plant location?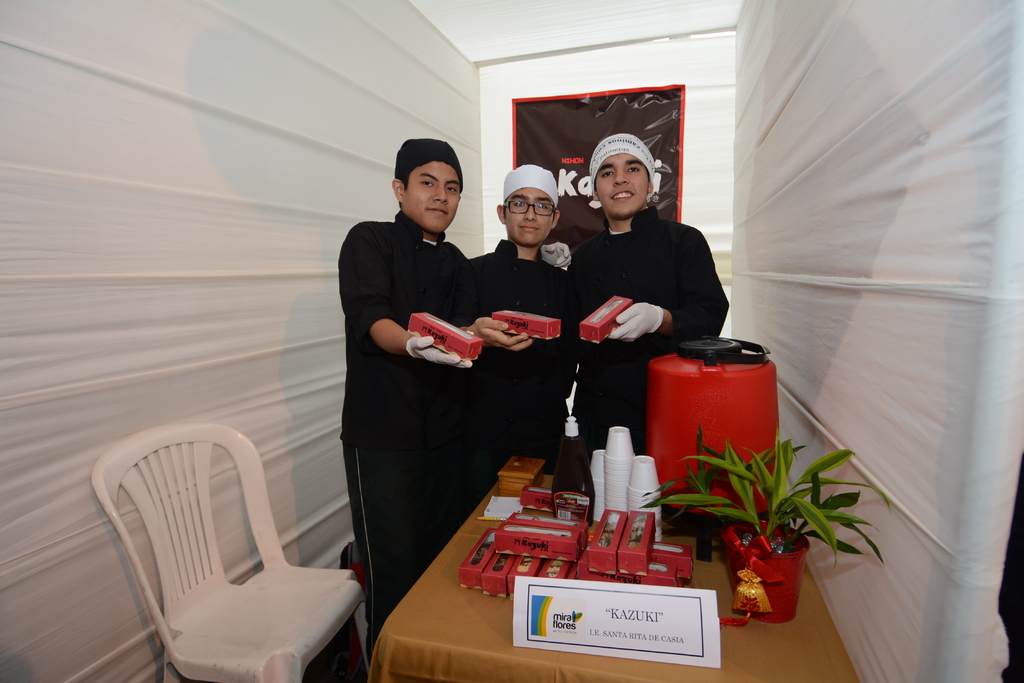
{"left": 679, "top": 443, "right": 872, "bottom": 609}
